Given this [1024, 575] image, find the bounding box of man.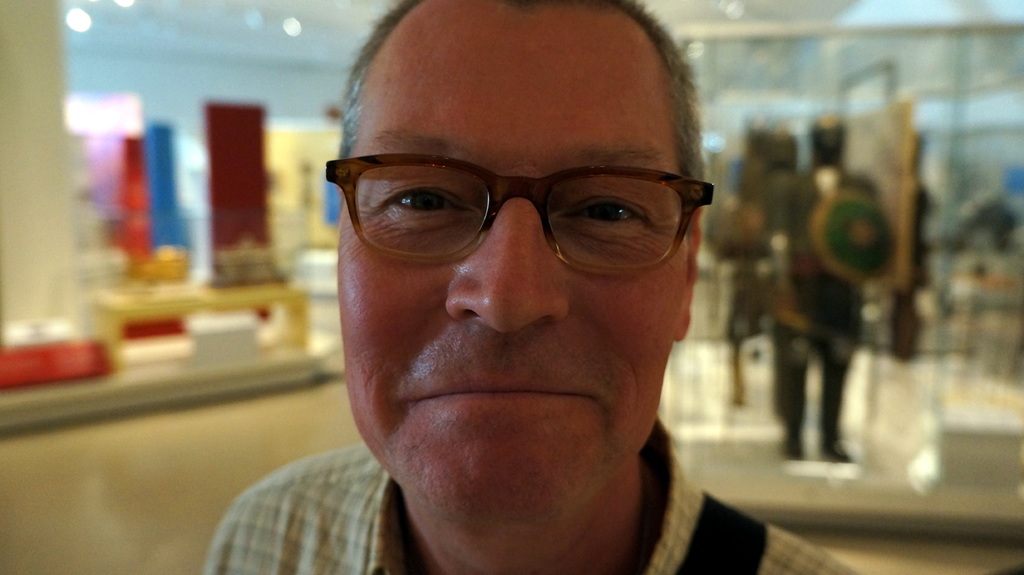
[x1=207, y1=0, x2=856, y2=574].
